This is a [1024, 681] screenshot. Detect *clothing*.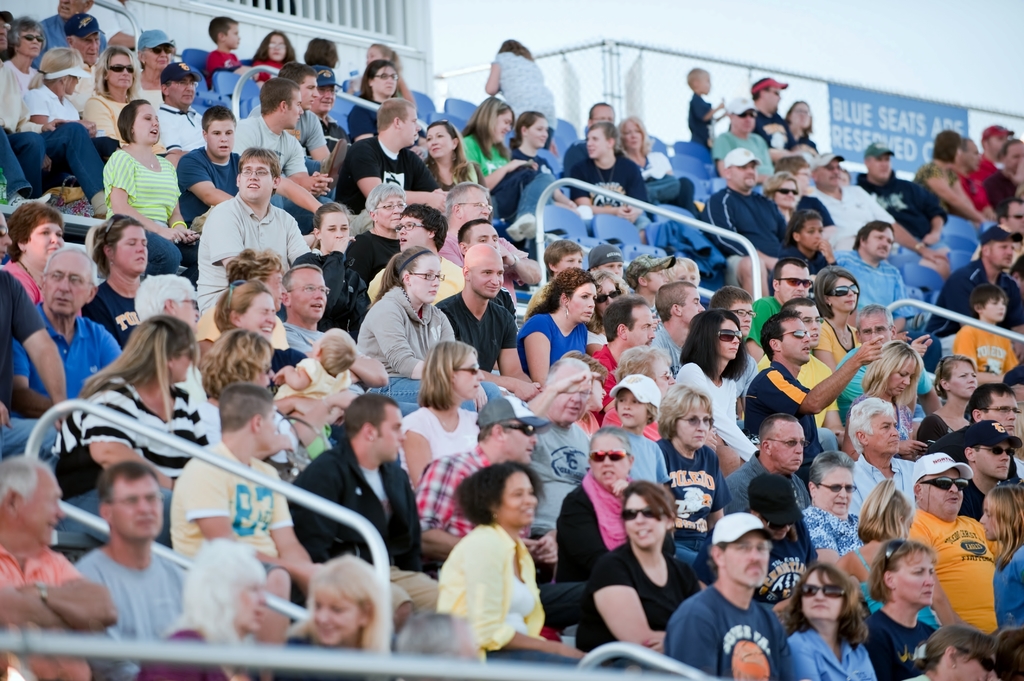
279:358:355:398.
